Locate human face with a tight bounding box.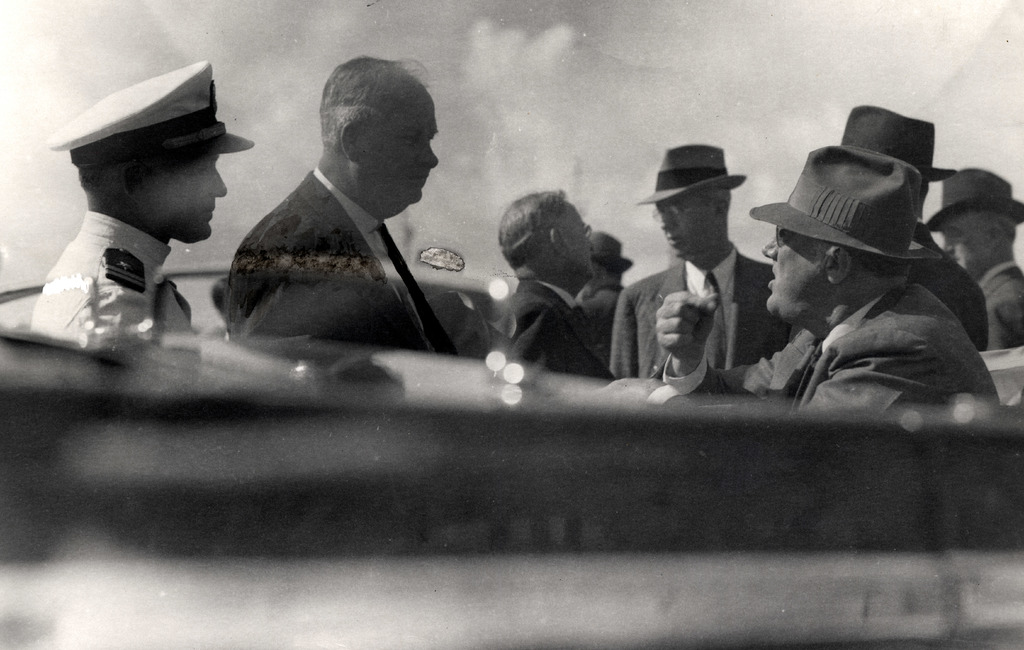
361,95,440,211.
